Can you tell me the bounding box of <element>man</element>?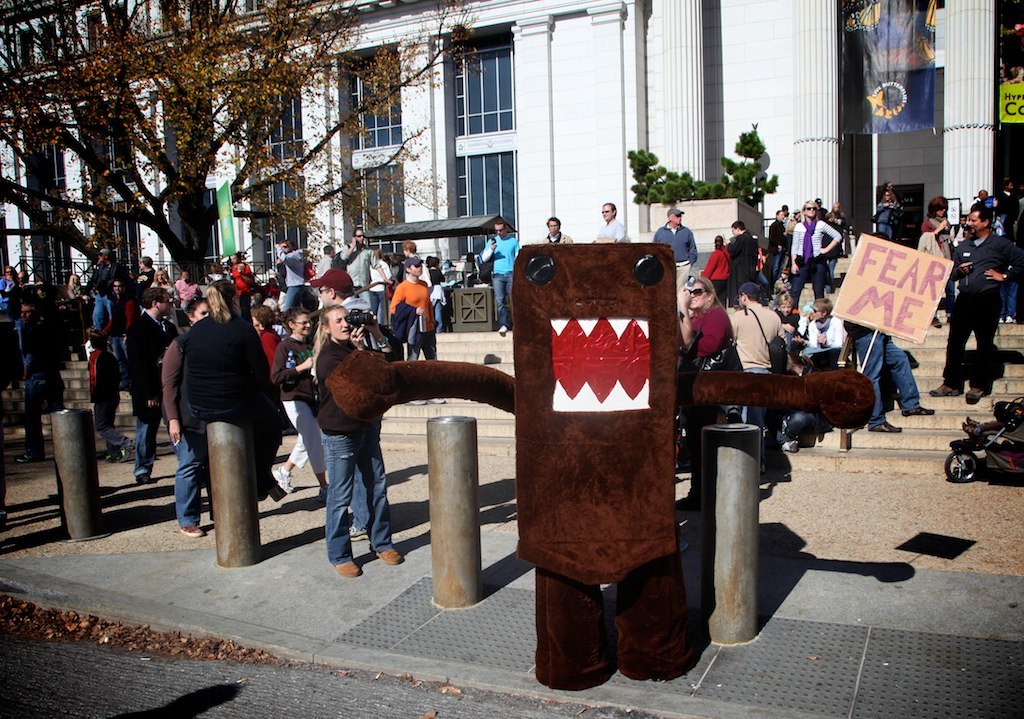
727,284,787,473.
